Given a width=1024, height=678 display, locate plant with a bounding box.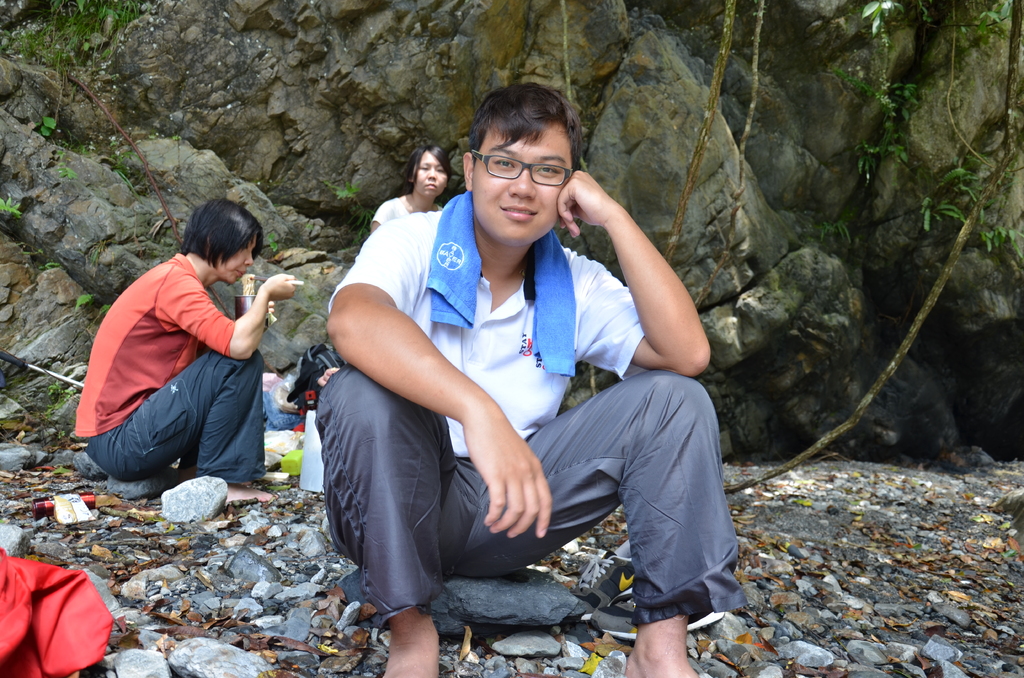
Located: [100,302,113,314].
